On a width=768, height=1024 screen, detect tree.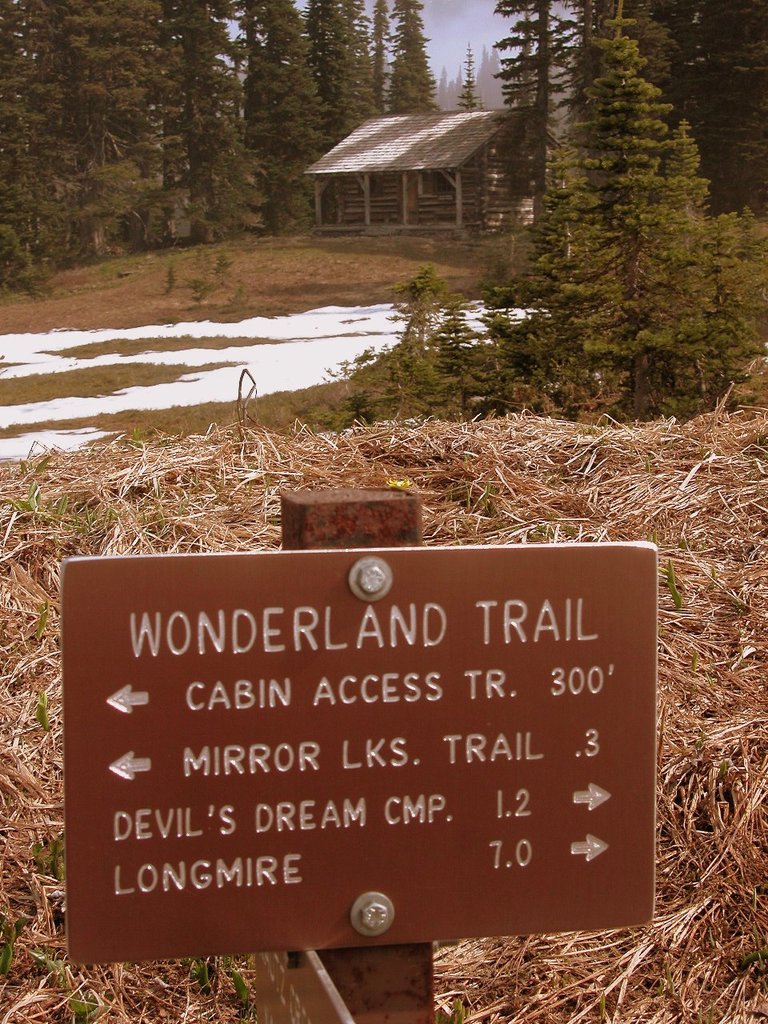
<bbox>458, 31, 487, 114</bbox>.
